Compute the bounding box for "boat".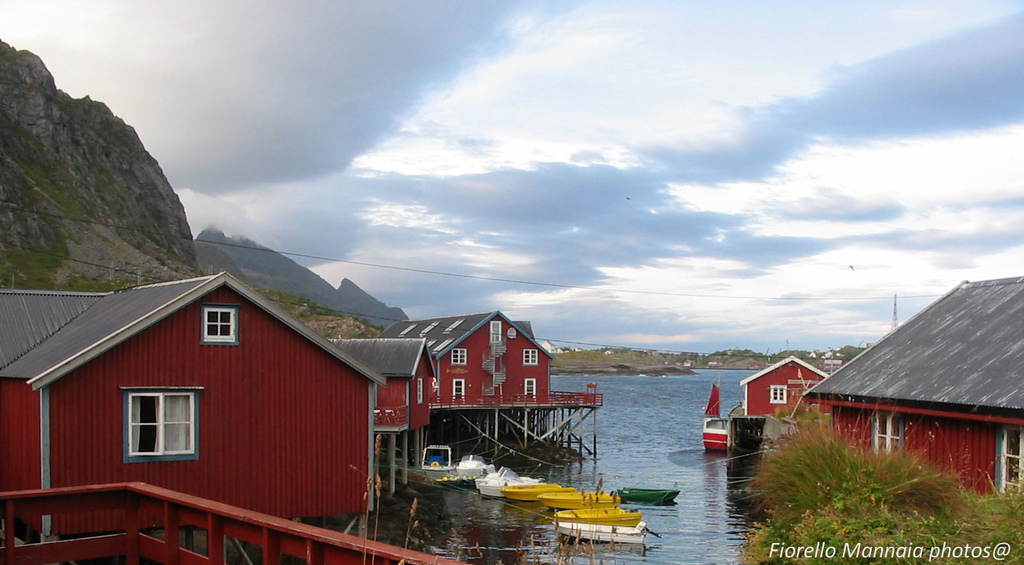
525 484 613 513.
